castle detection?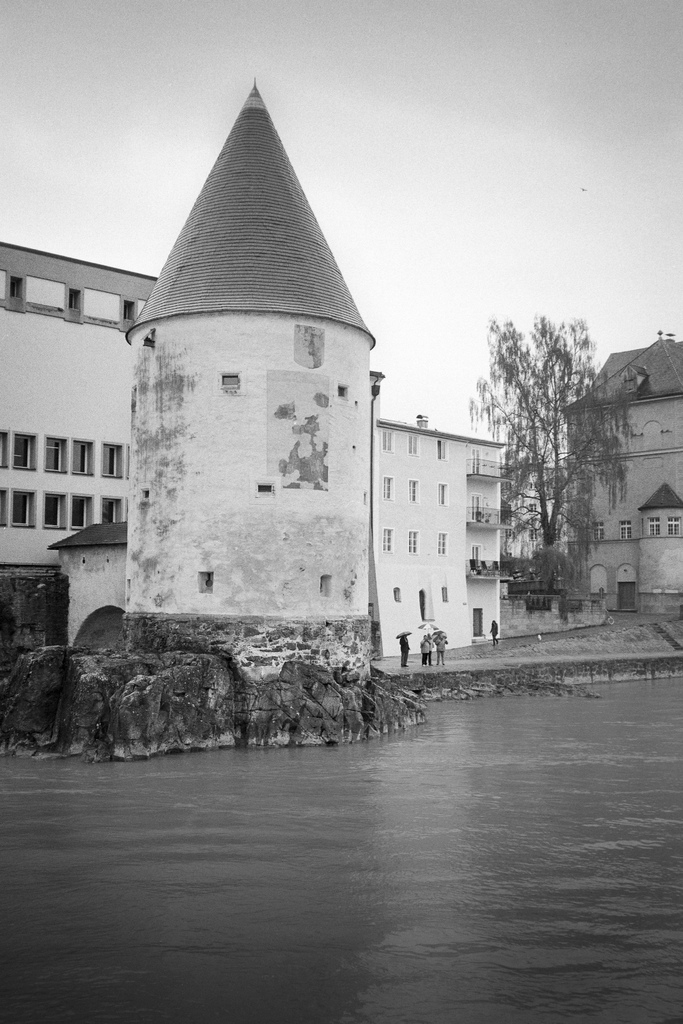
(568, 337, 682, 620)
